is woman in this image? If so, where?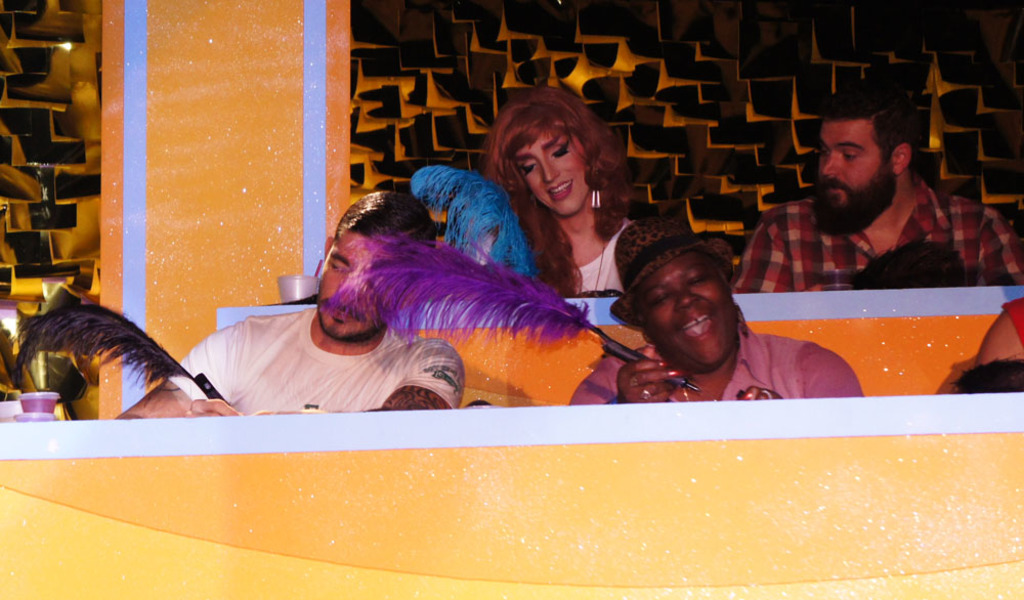
Yes, at select_region(566, 219, 863, 405).
